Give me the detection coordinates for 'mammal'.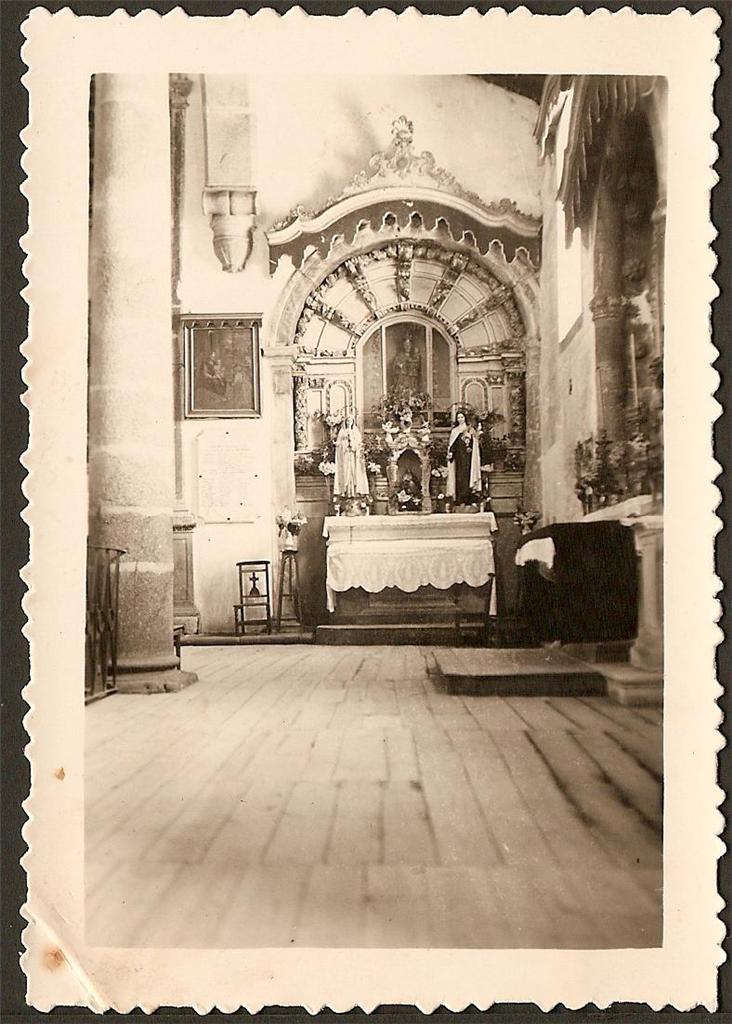
(left=394, top=472, right=421, bottom=509).
